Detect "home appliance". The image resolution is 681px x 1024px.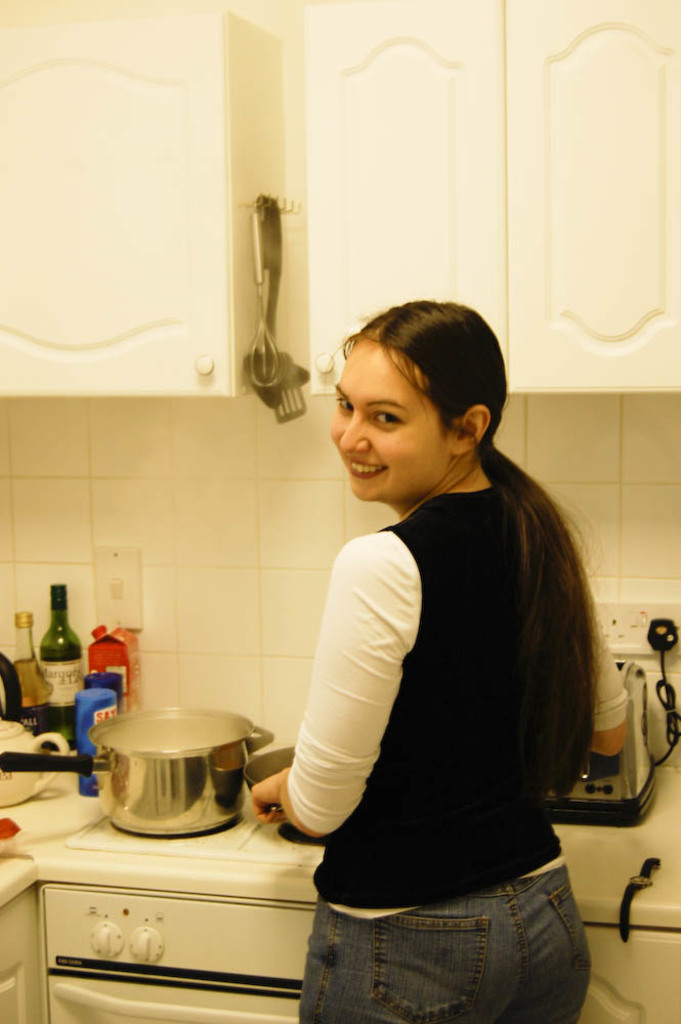
x1=0, y1=778, x2=680, y2=1023.
